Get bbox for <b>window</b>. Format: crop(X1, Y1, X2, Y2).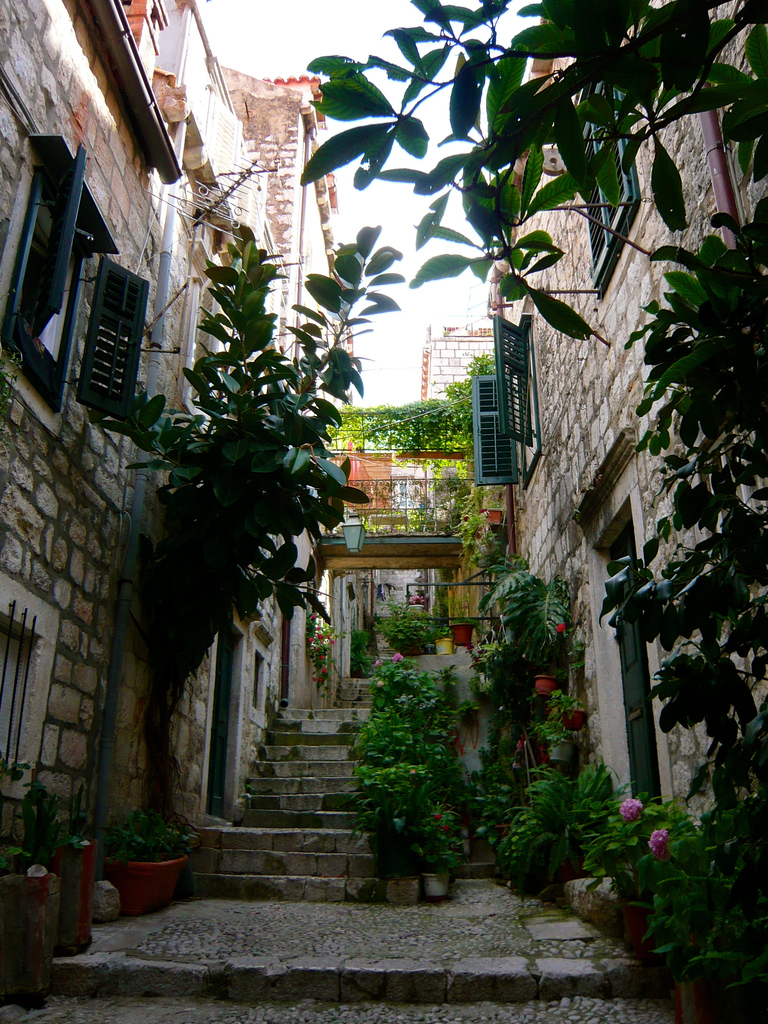
crop(0, 116, 159, 438).
